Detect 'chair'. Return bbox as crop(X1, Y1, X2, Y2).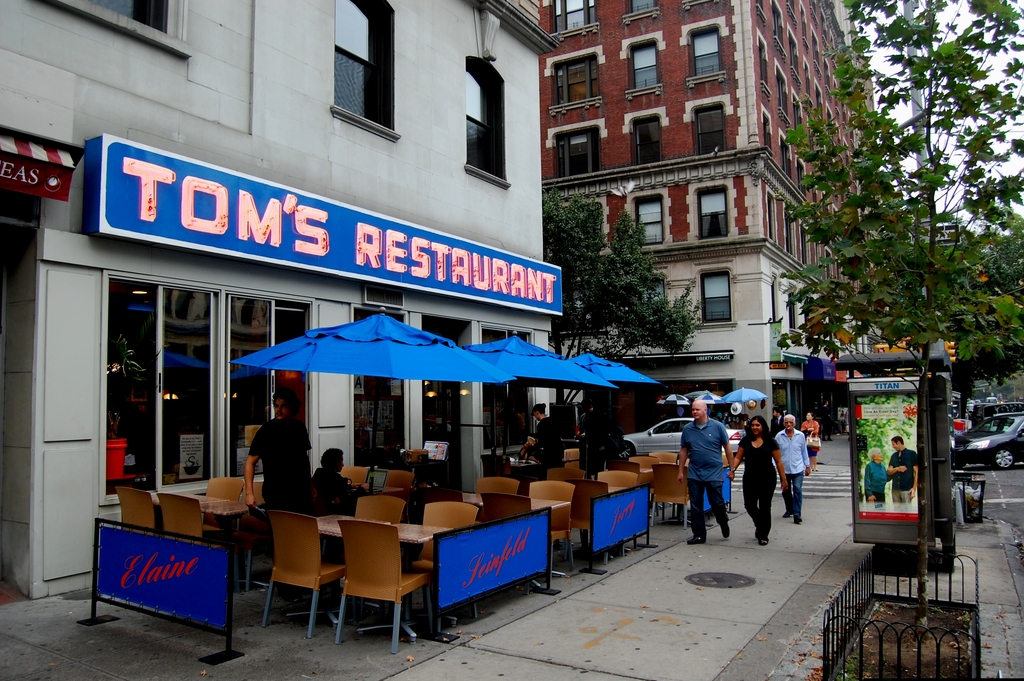
crop(206, 475, 245, 502).
